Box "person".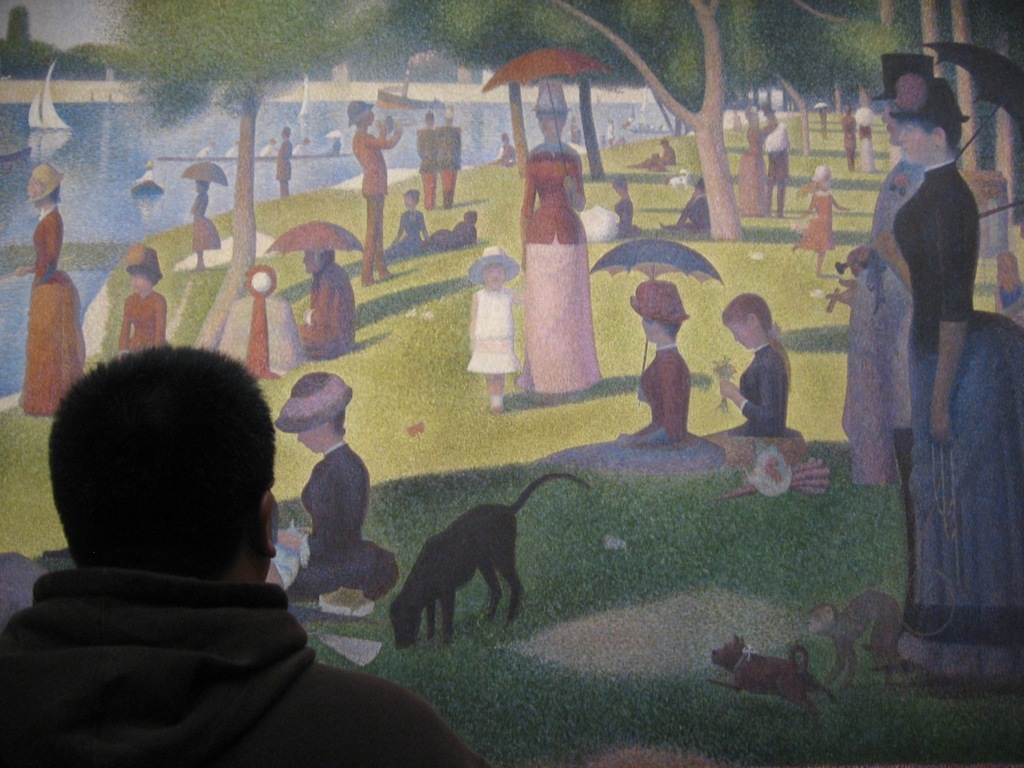
<box>192,178,222,272</box>.
